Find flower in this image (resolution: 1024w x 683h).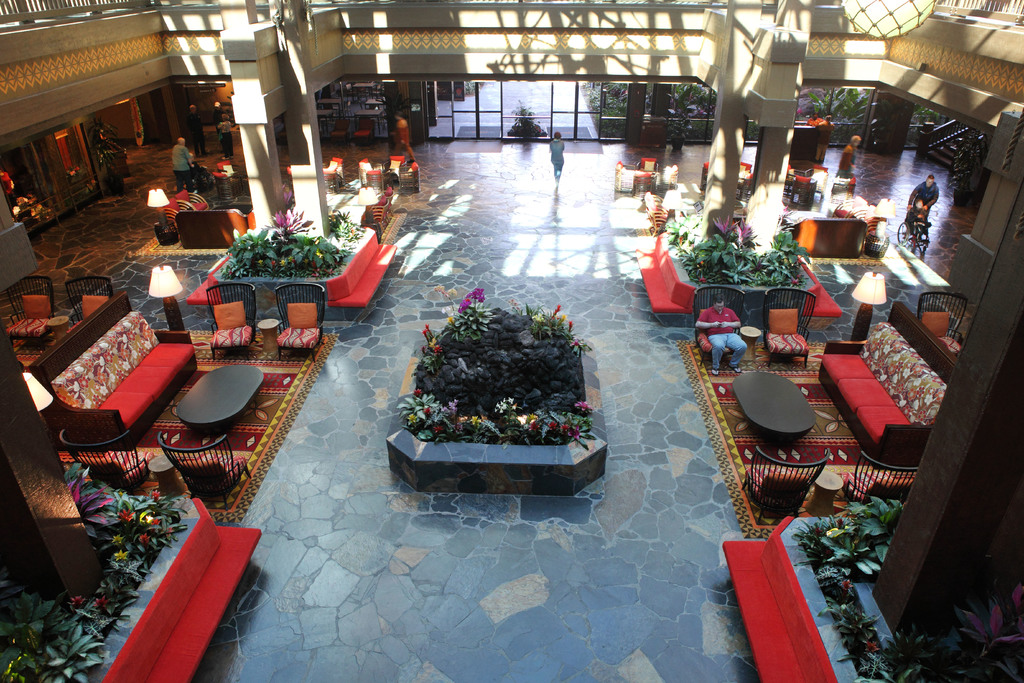
<bbox>72, 596, 86, 607</bbox>.
